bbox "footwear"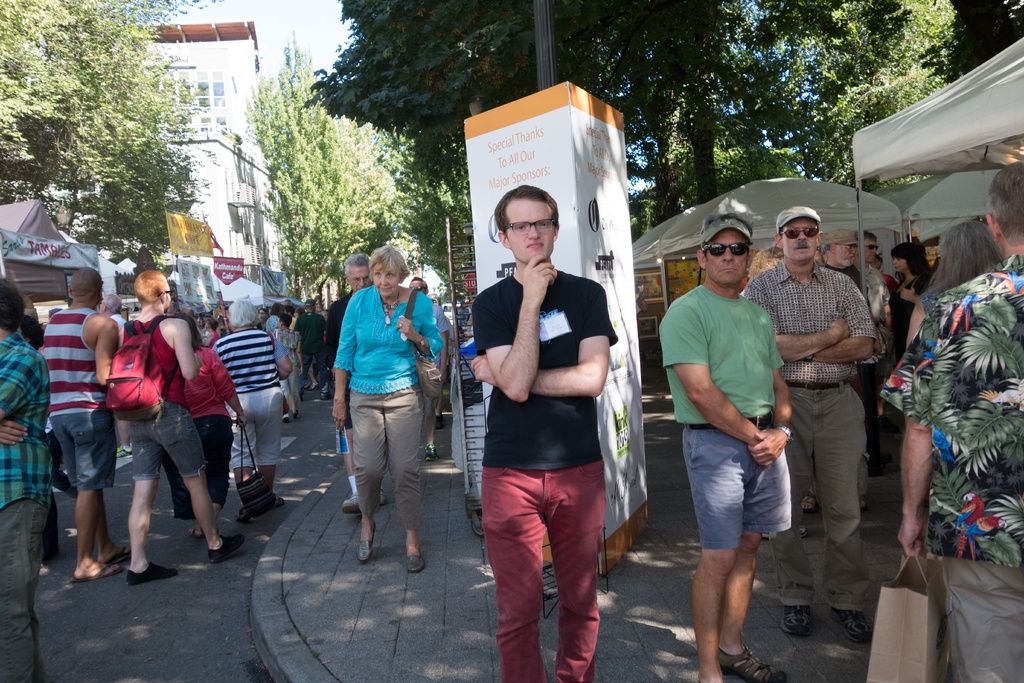
select_region(106, 545, 132, 564)
